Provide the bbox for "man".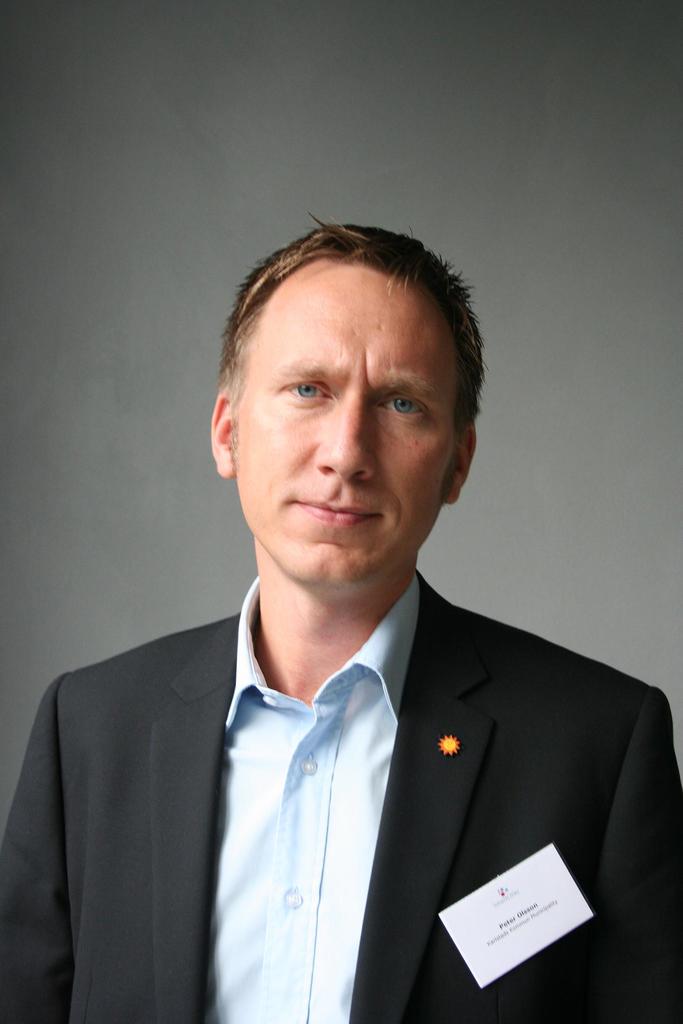
{"x1": 1, "y1": 243, "x2": 678, "y2": 982}.
